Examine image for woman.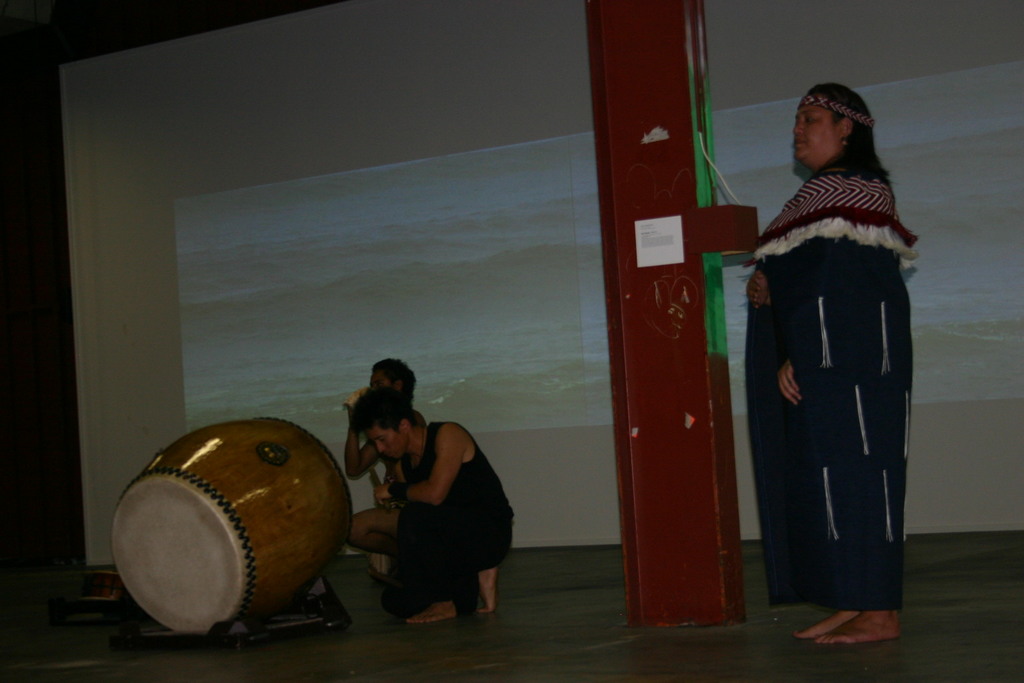
Examination result: bbox(737, 81, 919, 635).
